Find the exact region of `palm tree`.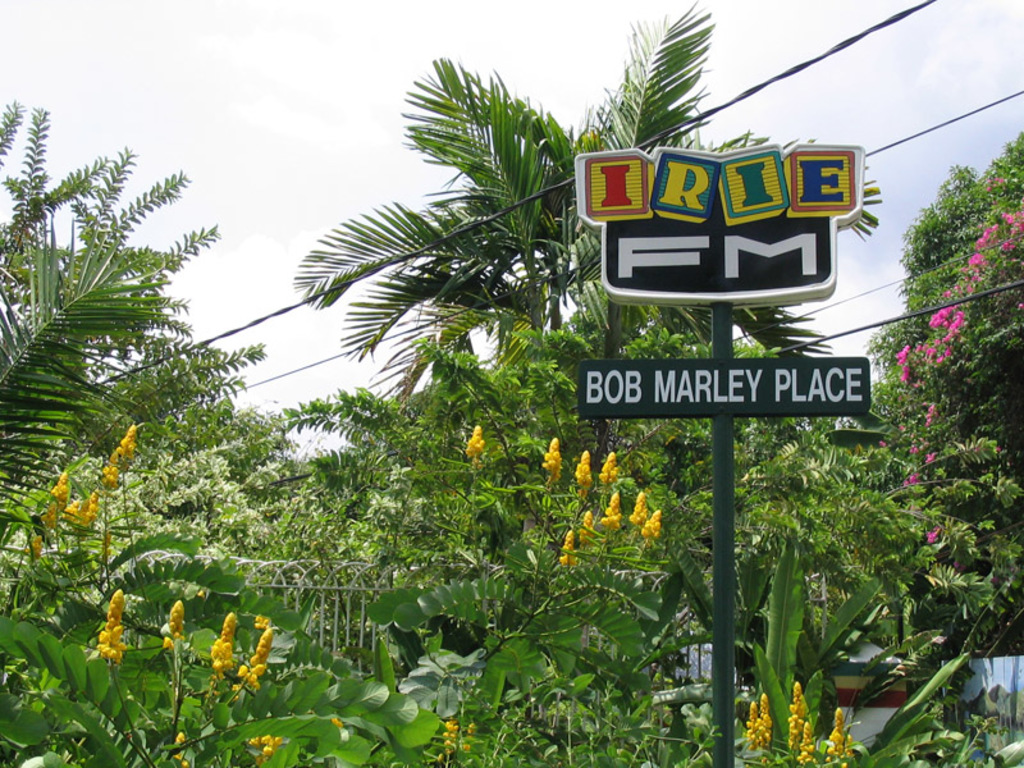
Exact region: [371,550,622,750].
